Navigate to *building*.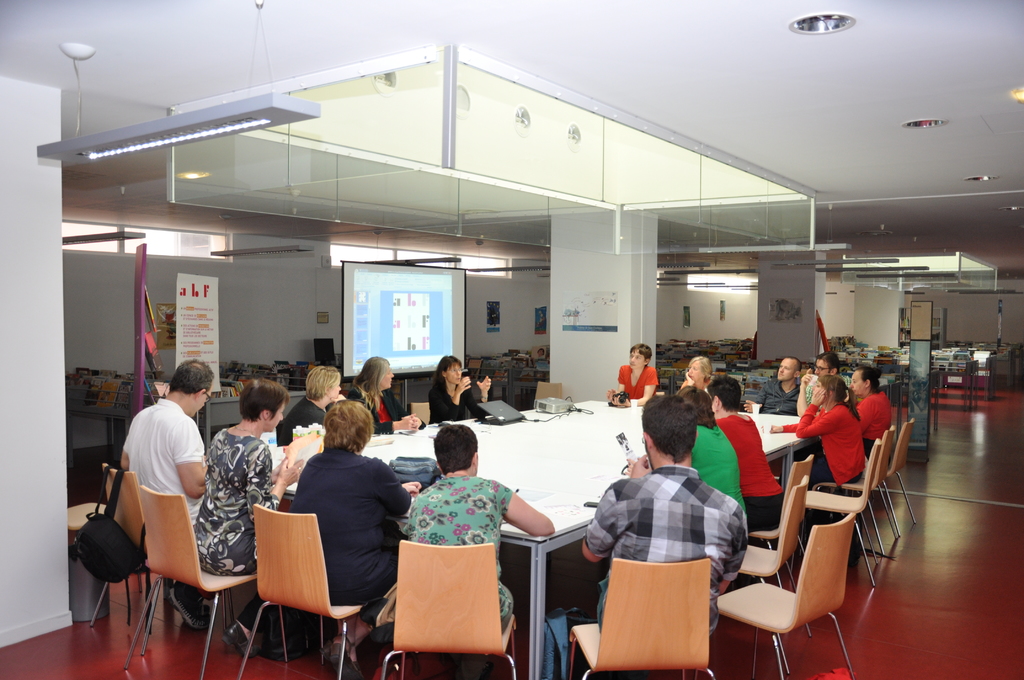
Navigation target: 0/0/1023/679.
